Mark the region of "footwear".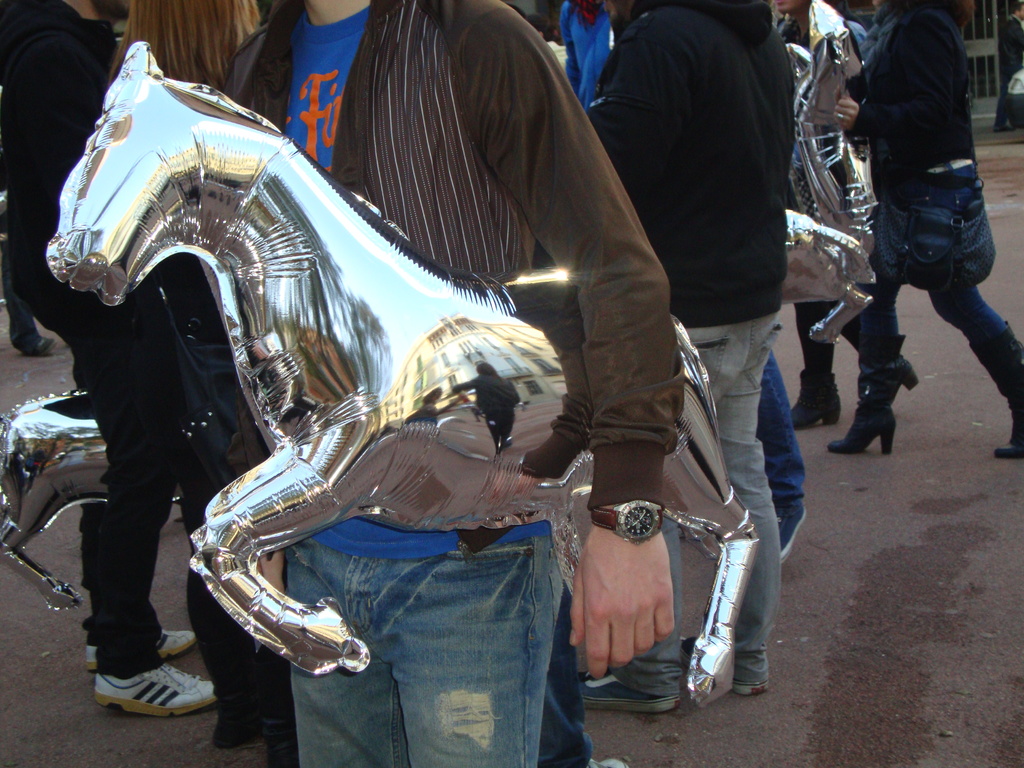
Region: bbox=[734, 680, 774, 696].
